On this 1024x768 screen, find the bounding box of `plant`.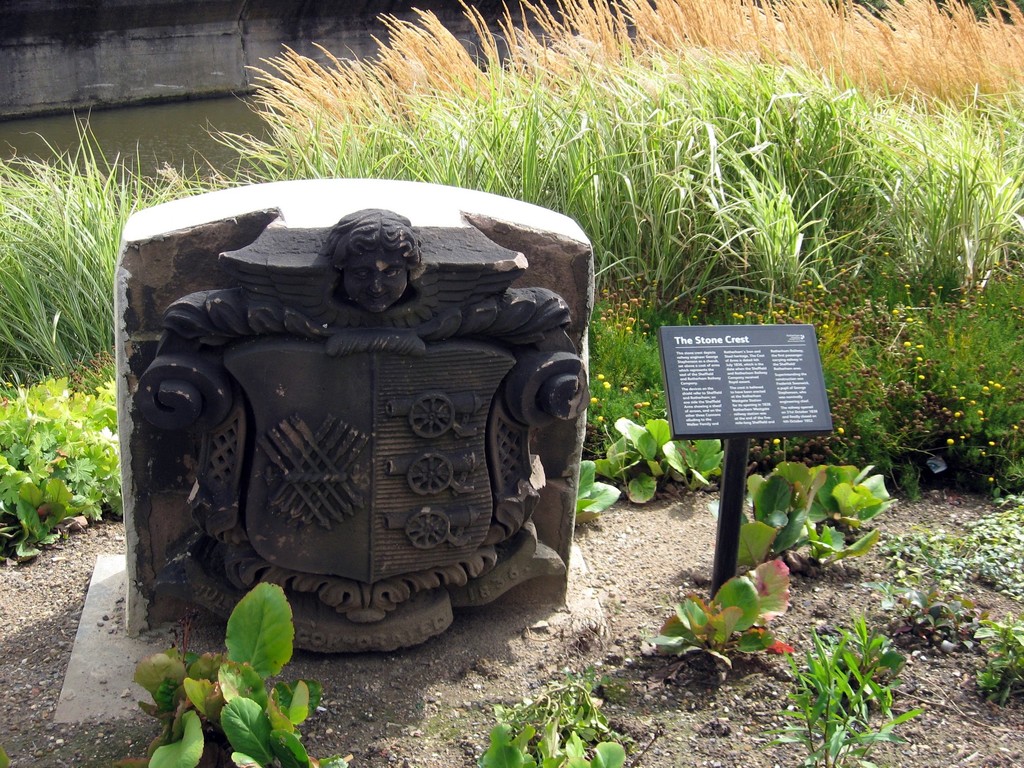
Bounding box: (853,580,977,657).
